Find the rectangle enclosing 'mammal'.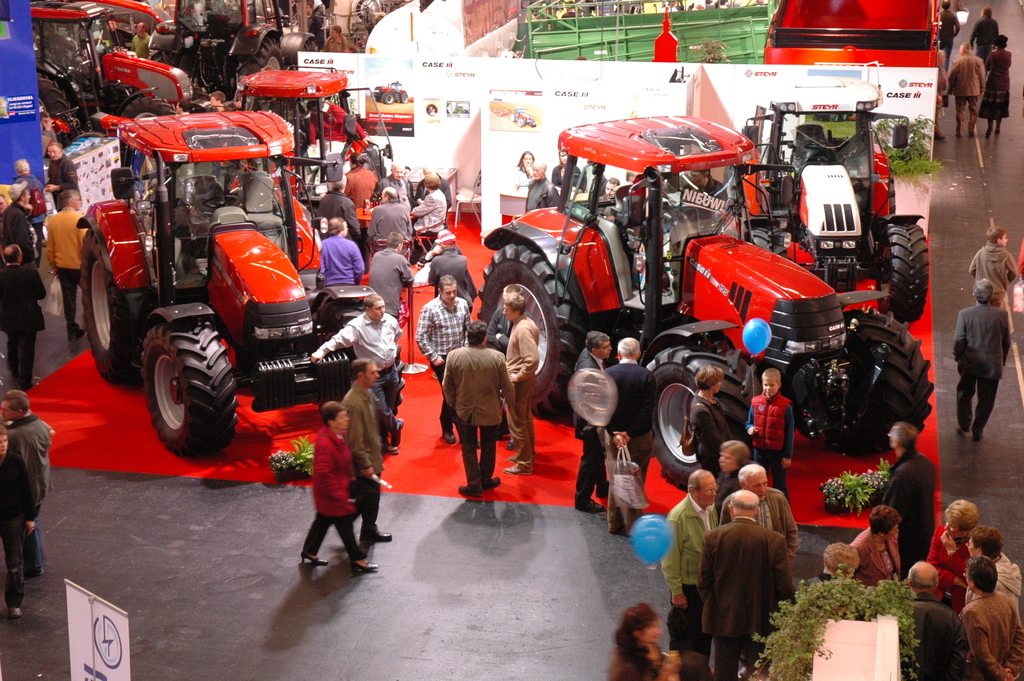
region(38, 109, 55, 156).
